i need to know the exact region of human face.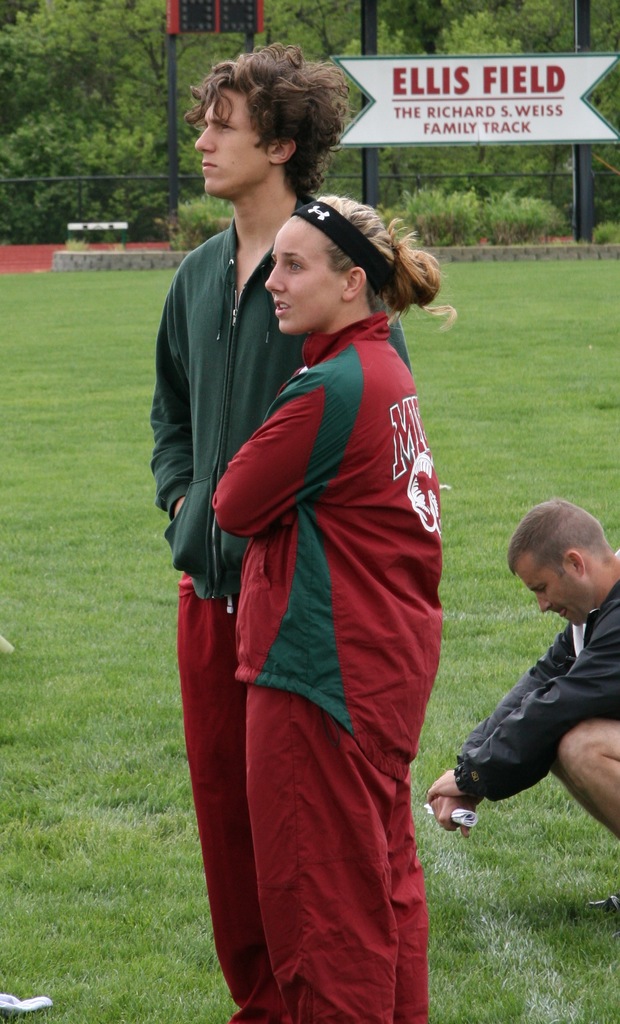
Region: pyautogui.locateOnScreen(515, 553, 594, 623).
